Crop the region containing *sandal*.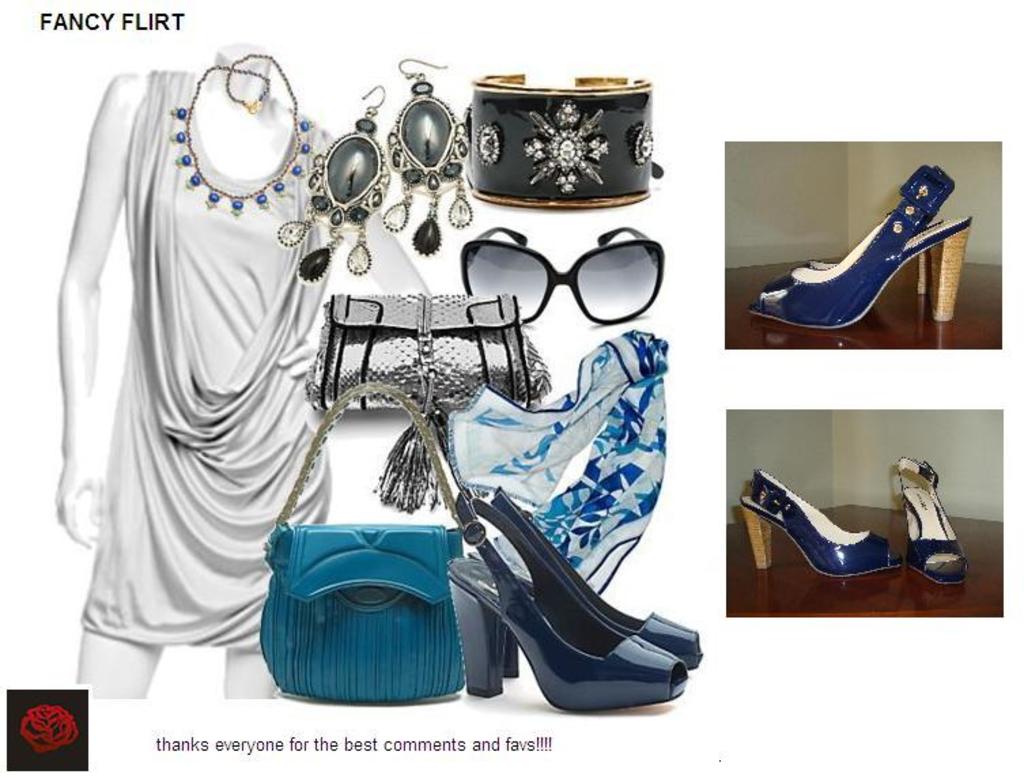
Crop region: (x1=741, y1=464, x2=902, y2=577).
